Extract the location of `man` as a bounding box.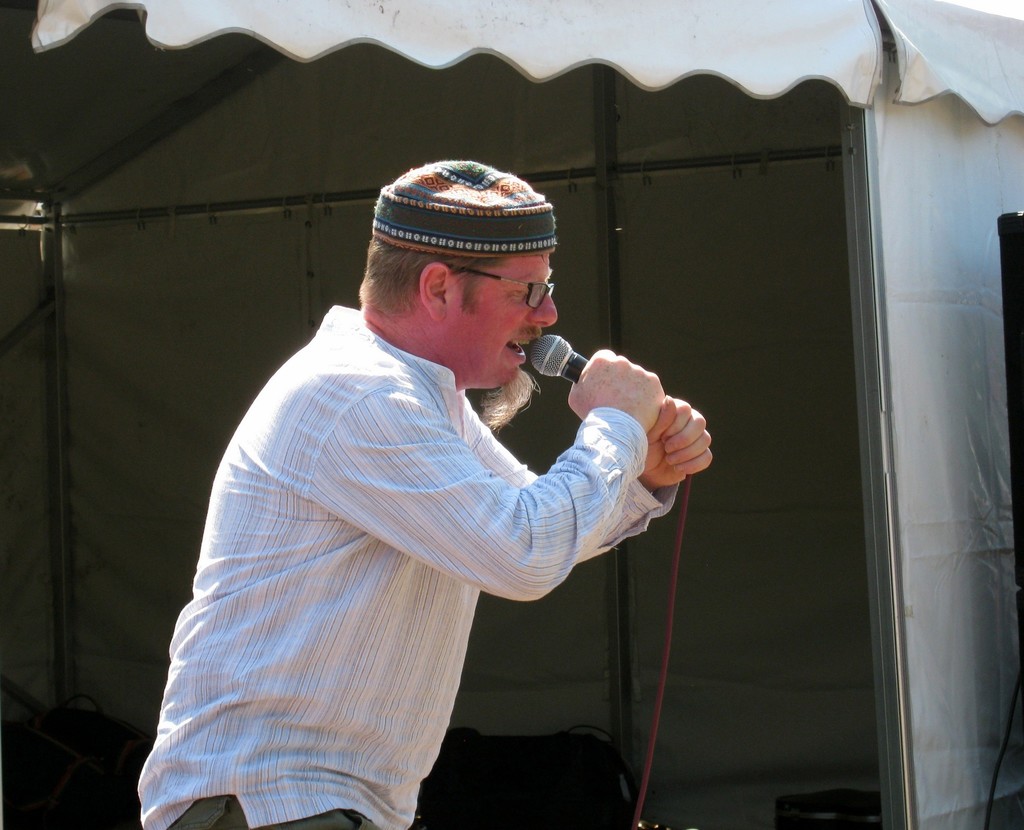
bbox=(147, 127, 727, 809).
